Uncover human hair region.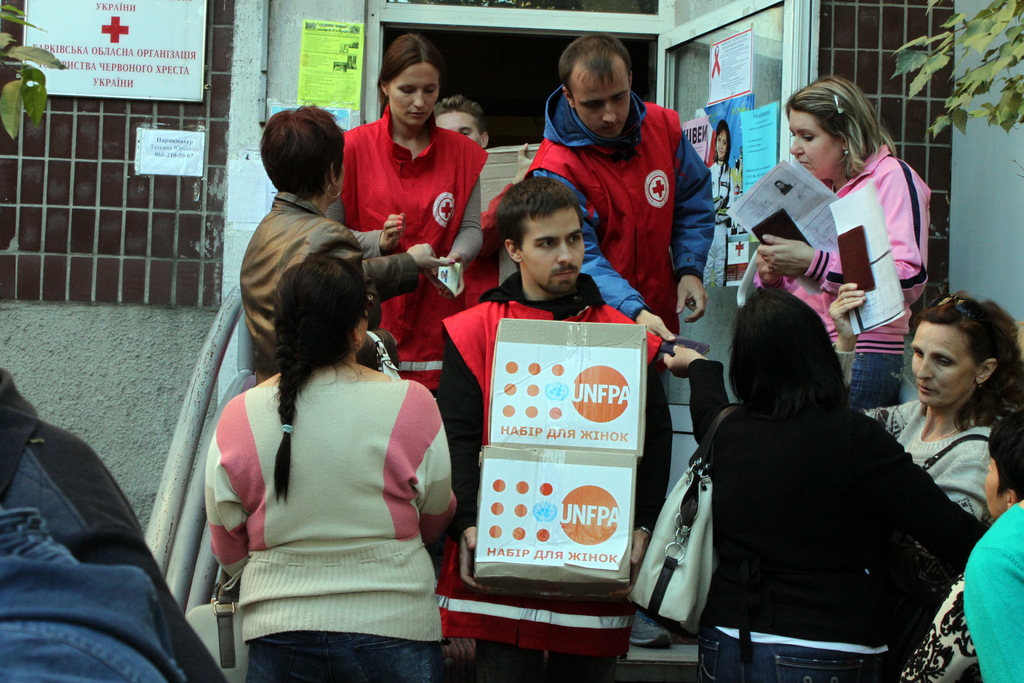
Uncovered: bbox=[270, 251, 366, 504].
